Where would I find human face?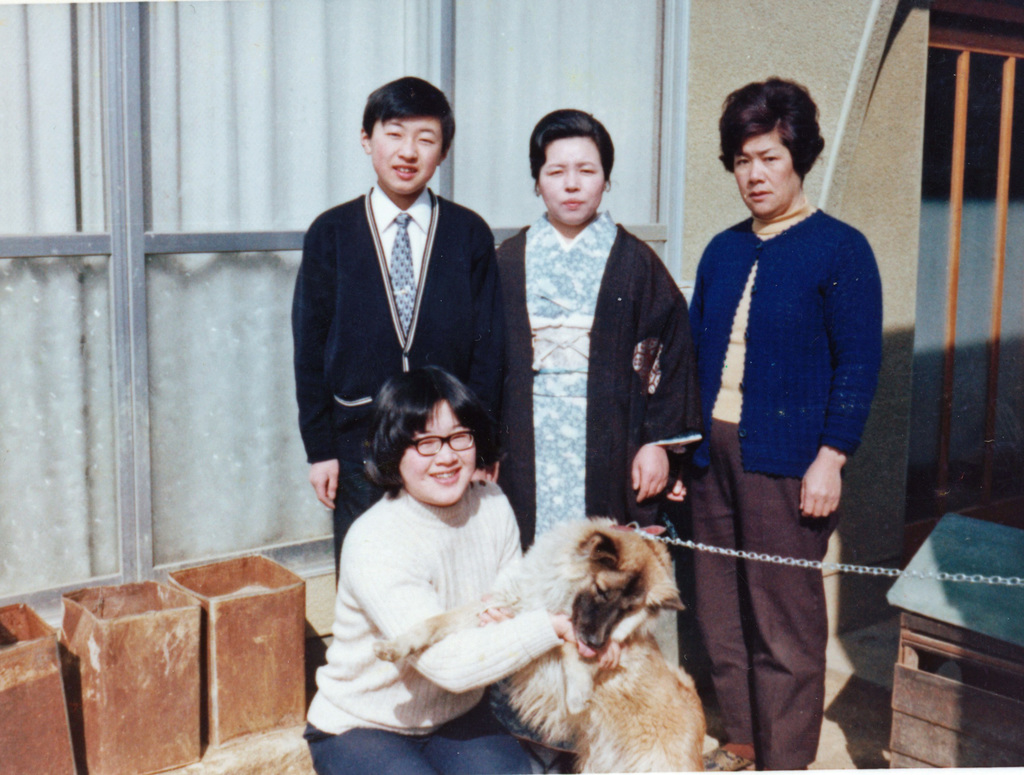
At x1=732 y1=134 x2=800 y2=211.
